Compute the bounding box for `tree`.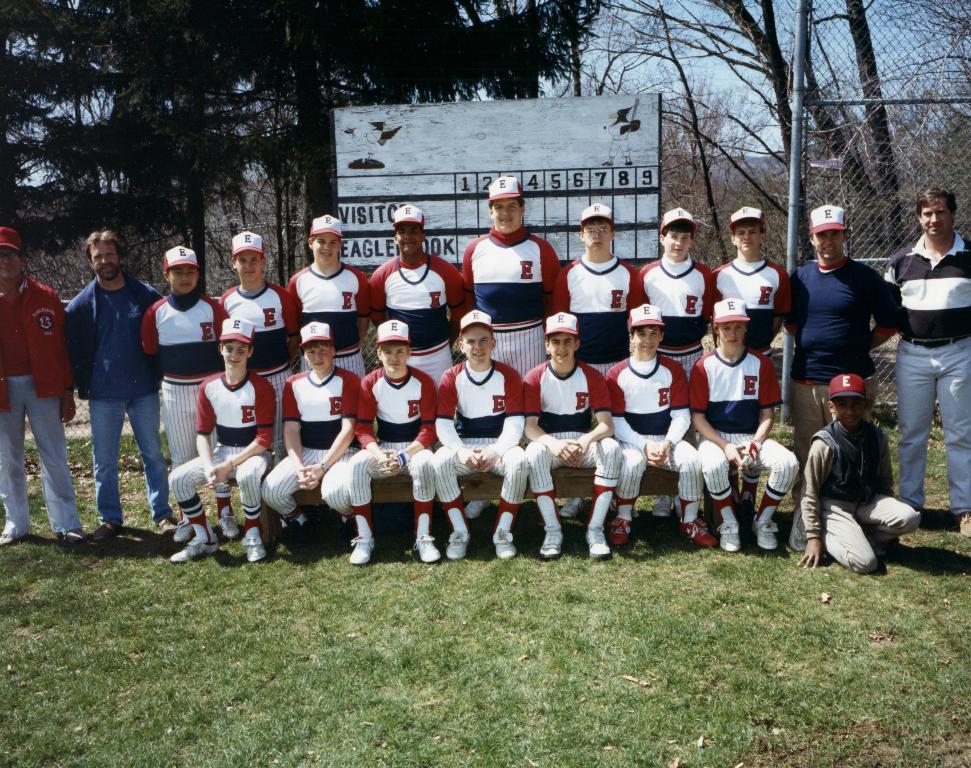
Rect(1, 0, 609, 292).
